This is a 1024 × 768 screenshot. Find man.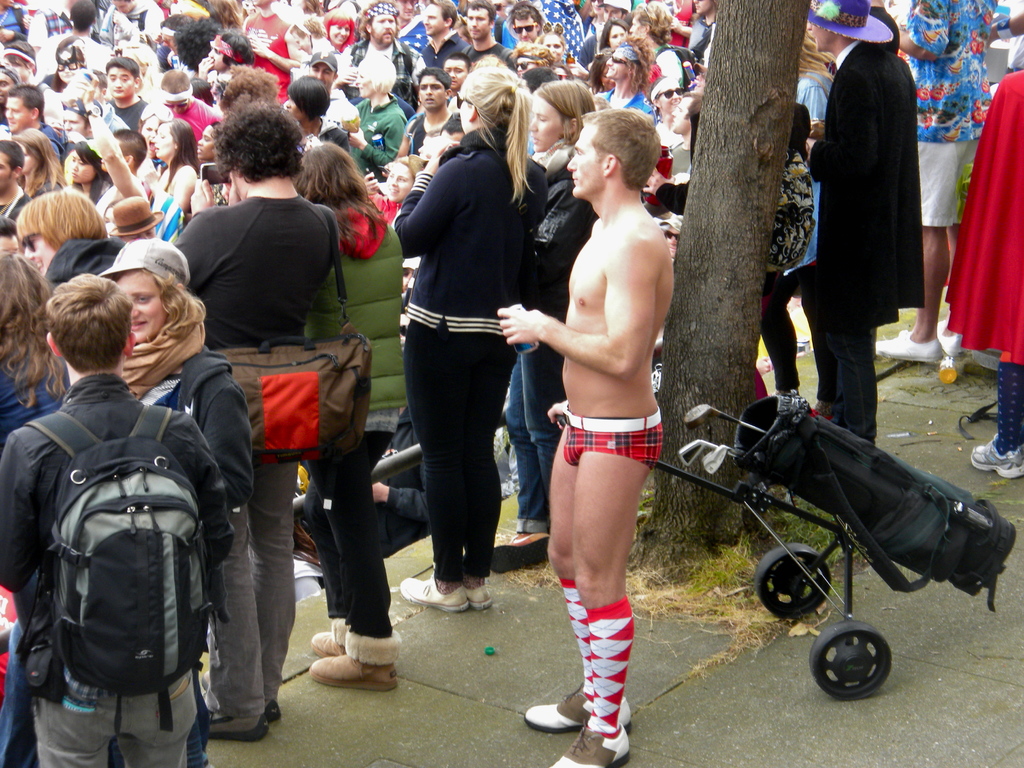
Bounding box: box(690, 0, 721, 64).
